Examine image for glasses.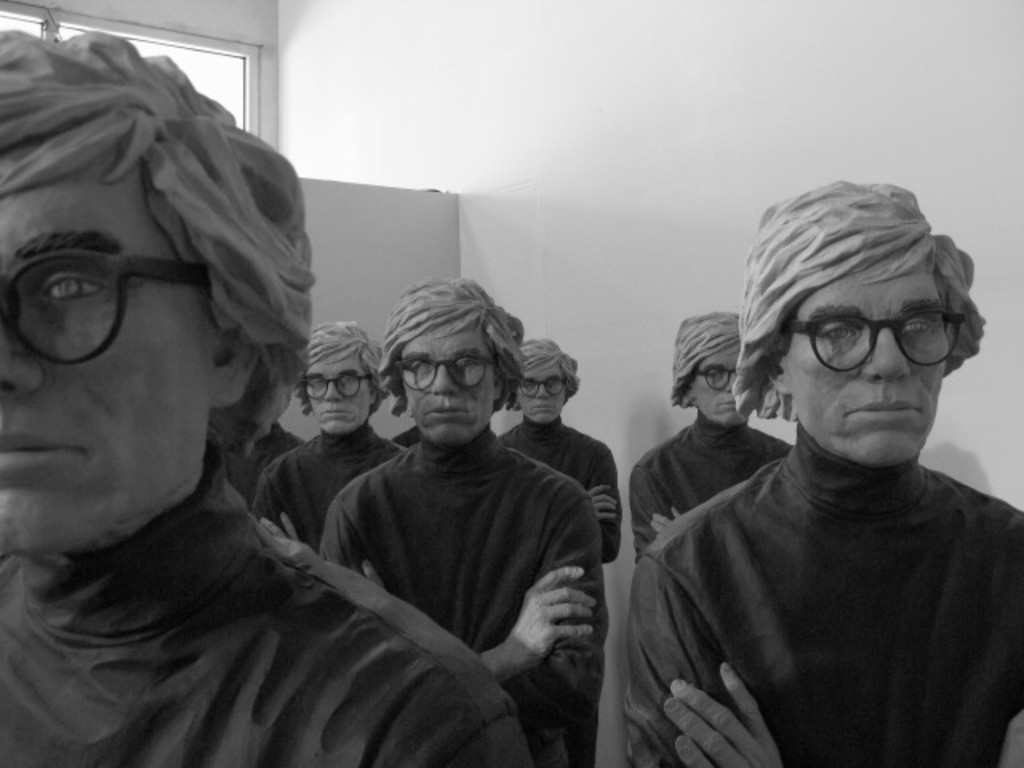
Examination result: locate(776, 306, 978, 384).
